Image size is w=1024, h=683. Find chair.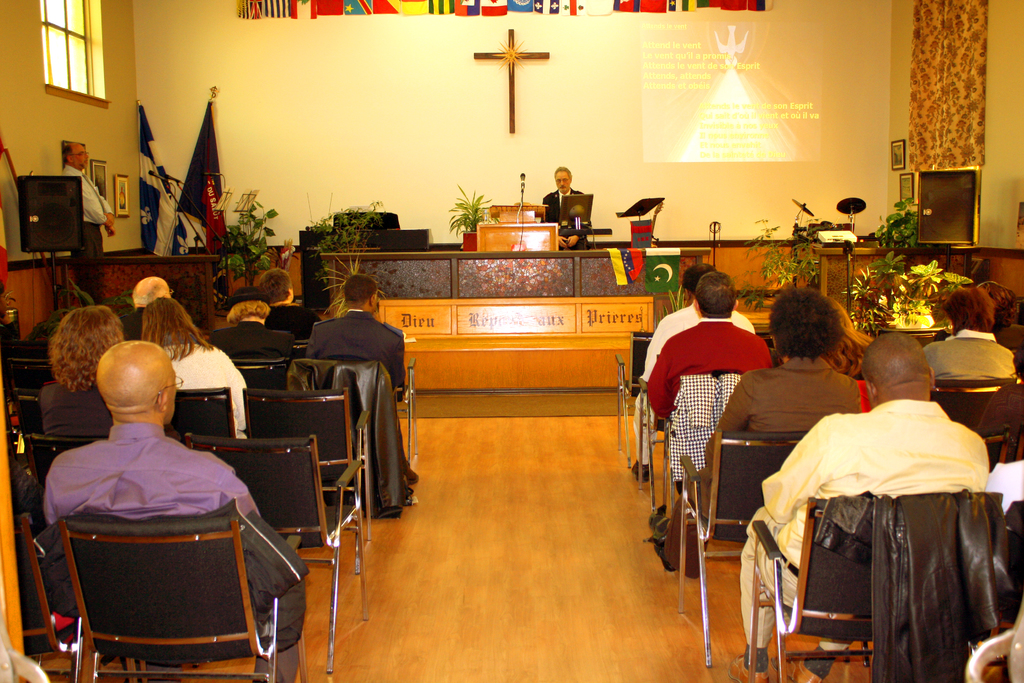
box=[0, 334, 54, 350].
